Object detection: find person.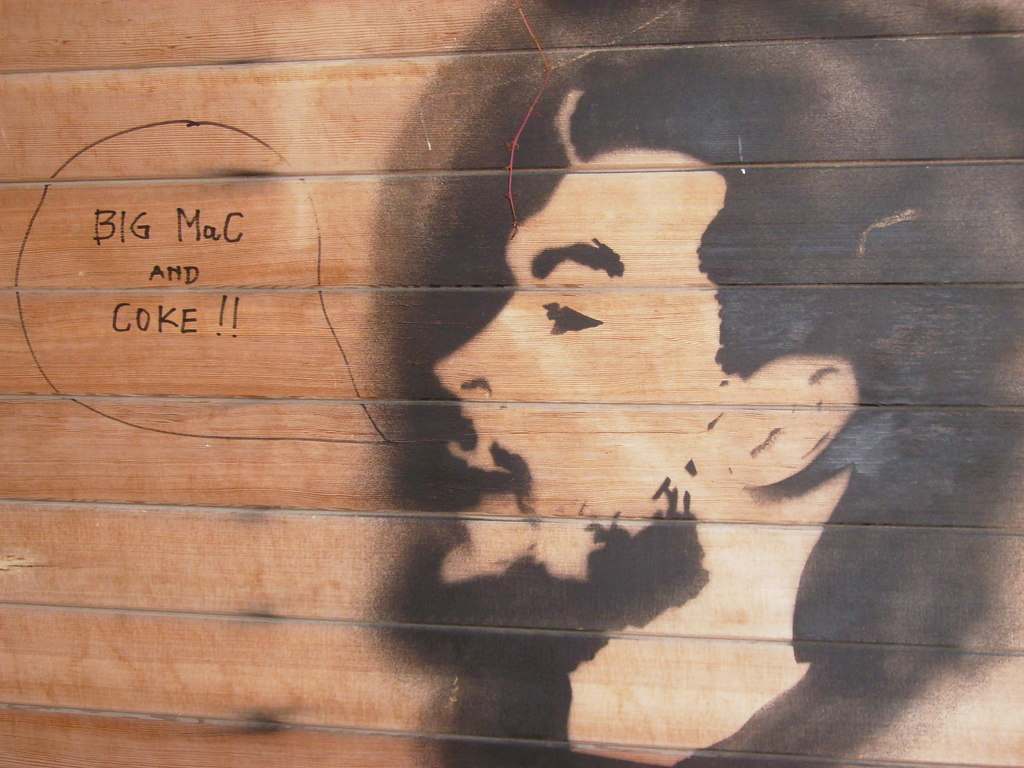
BBox(431, 65, 921, 767).
